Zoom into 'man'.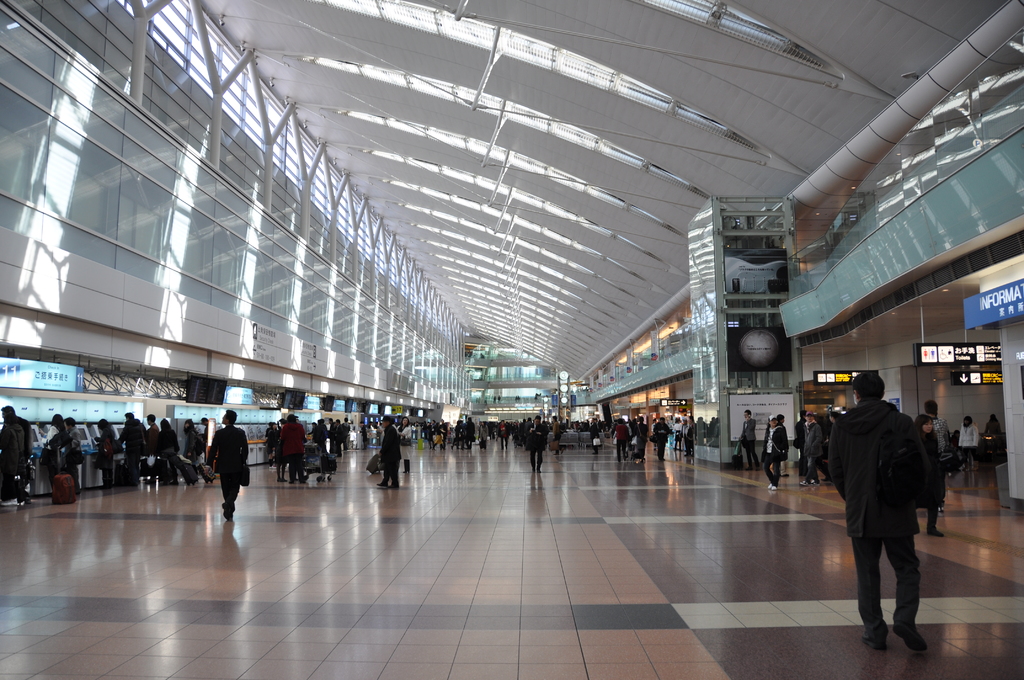
Zoom target: [left=122, top=414, right=148, bottom=441].
